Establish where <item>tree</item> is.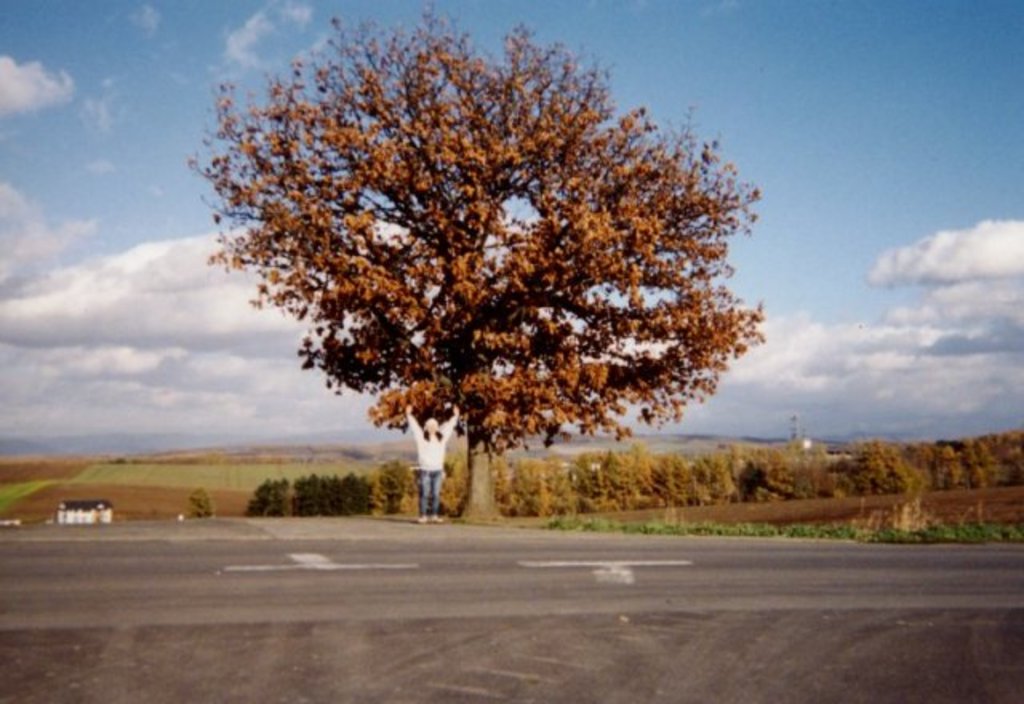
Established at (186,0,765,518).
